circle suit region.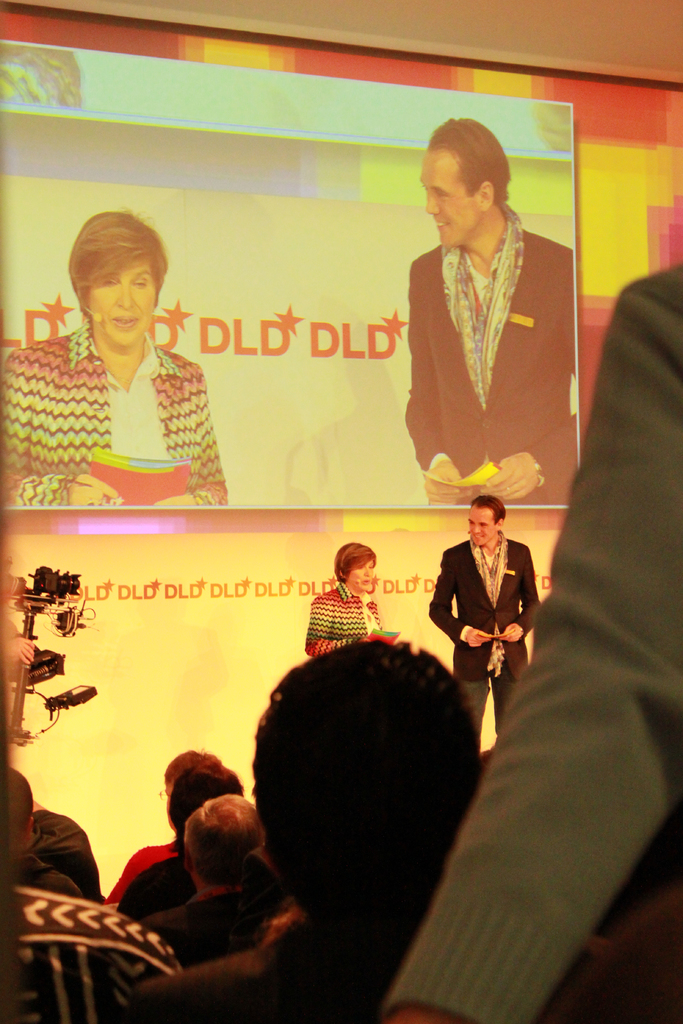
Region: bbox=[0, 316, 227, 509].
